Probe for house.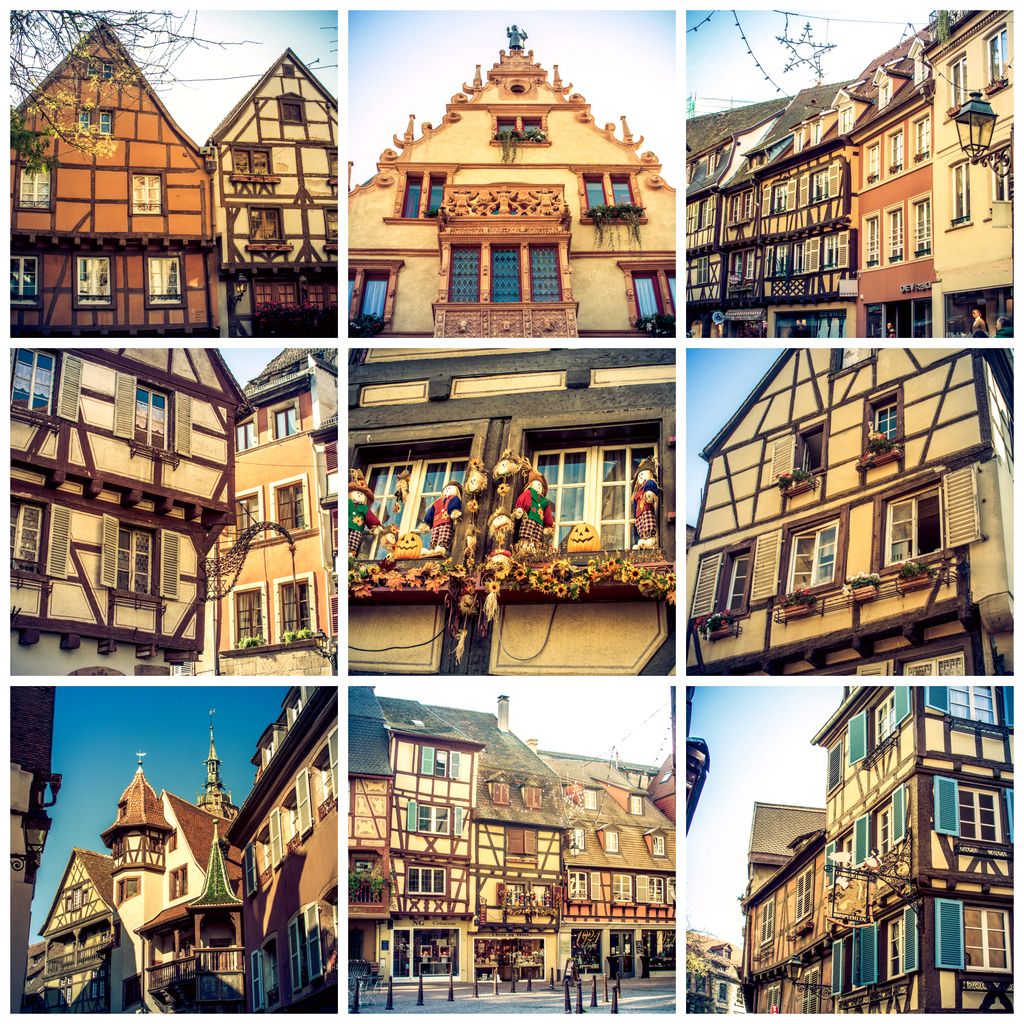
Probe result: <box>728,696,1004,1016</box>.
